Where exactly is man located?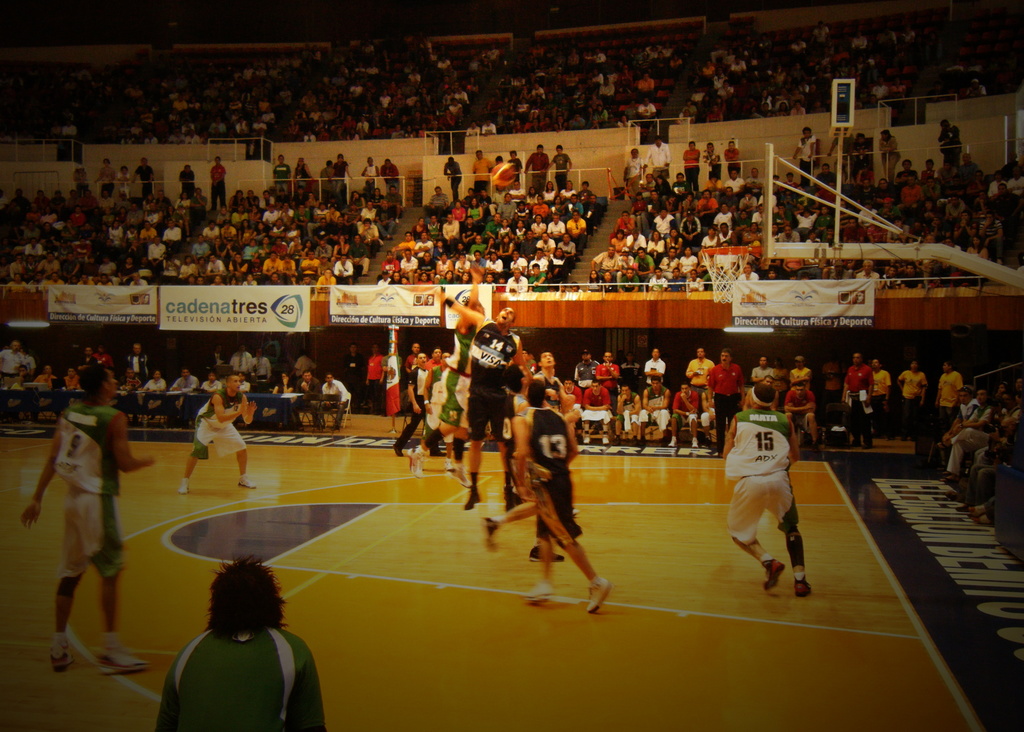
Its bounding box is <box>974,202,1002,257</box>.
